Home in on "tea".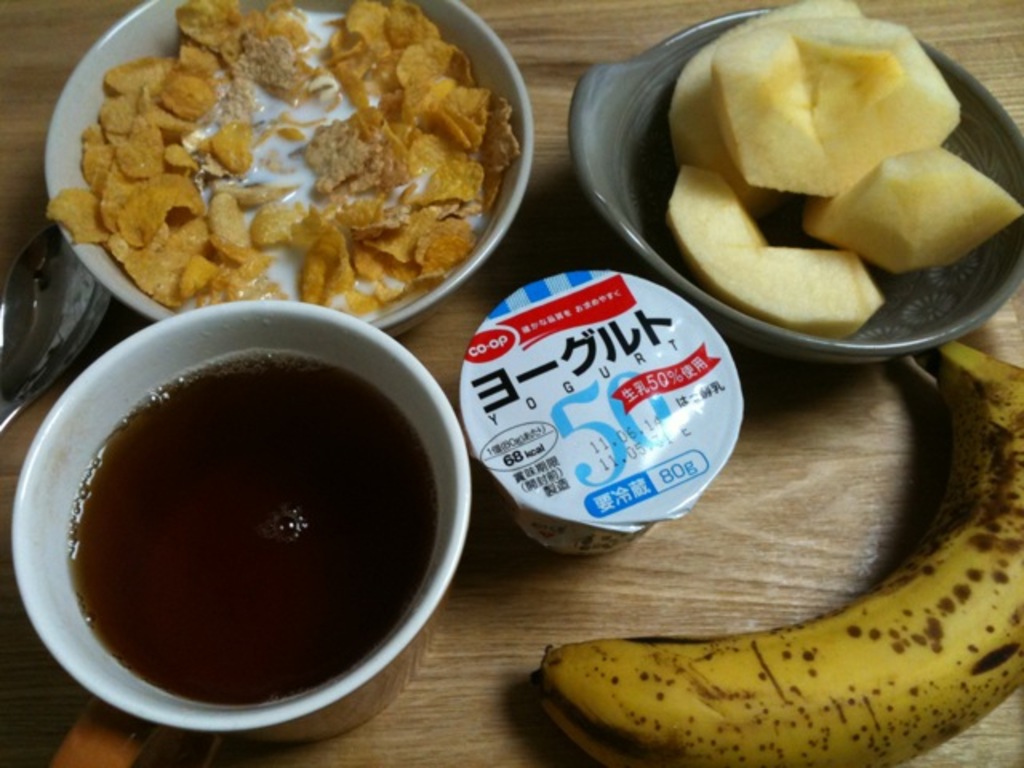
Homed in at <box>70,357,434,706</box>.
